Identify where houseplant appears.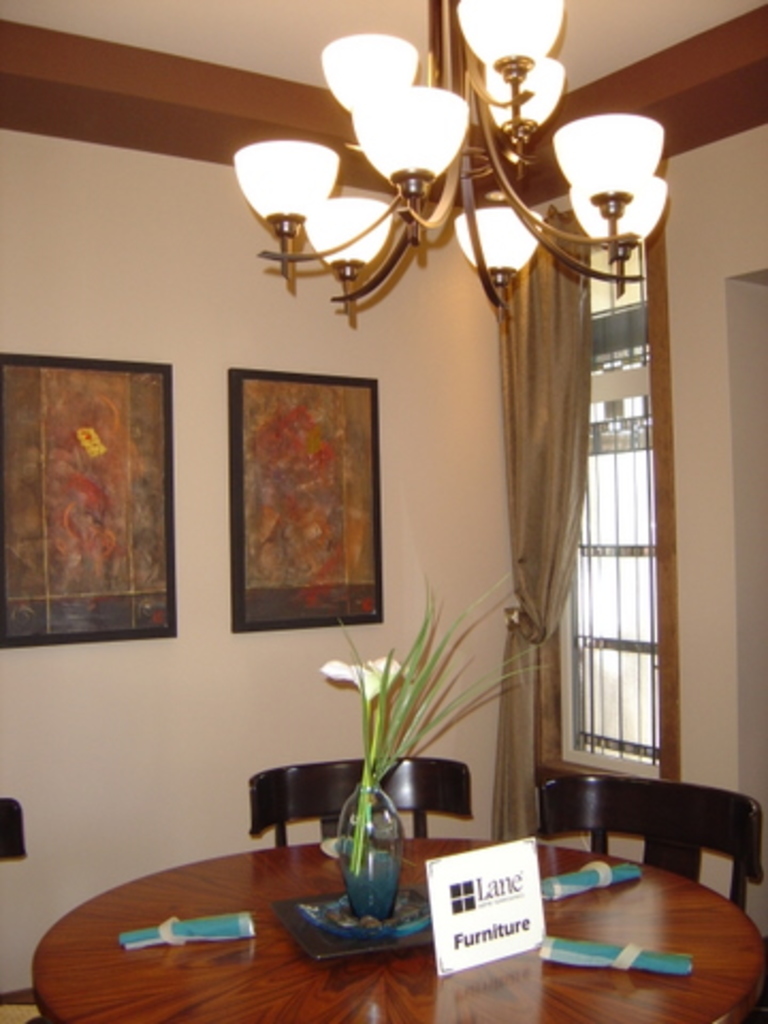
Appears at <box>333,553,557,922</box>.
